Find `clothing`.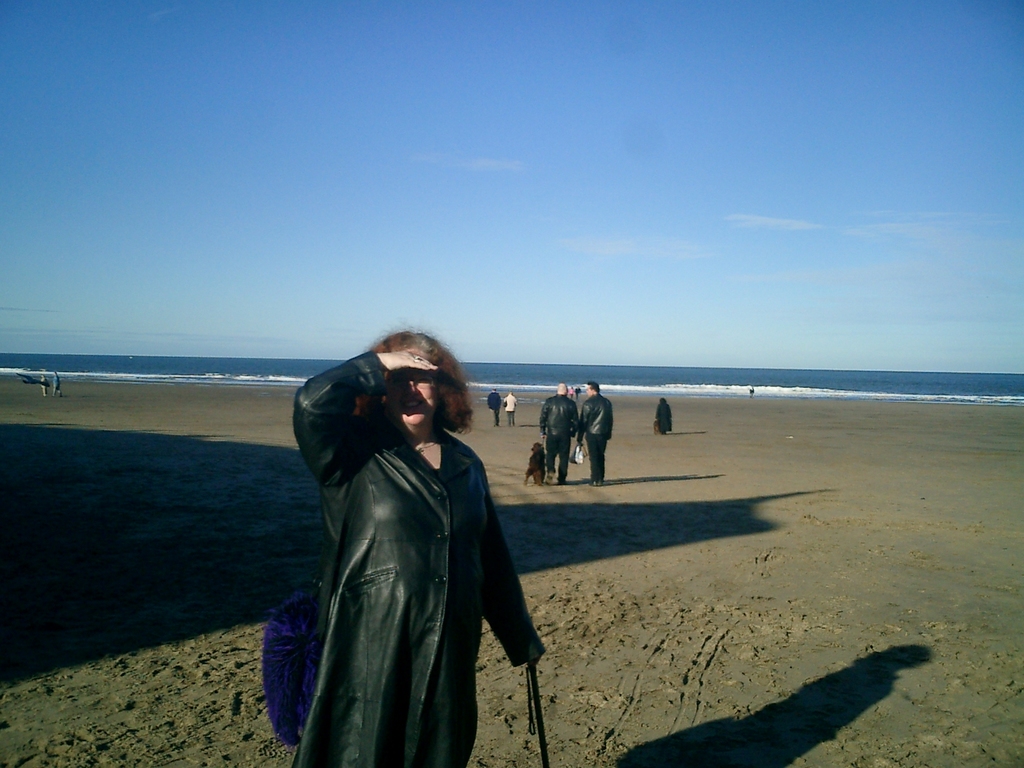
BBox(258, 334, 530, 754).
